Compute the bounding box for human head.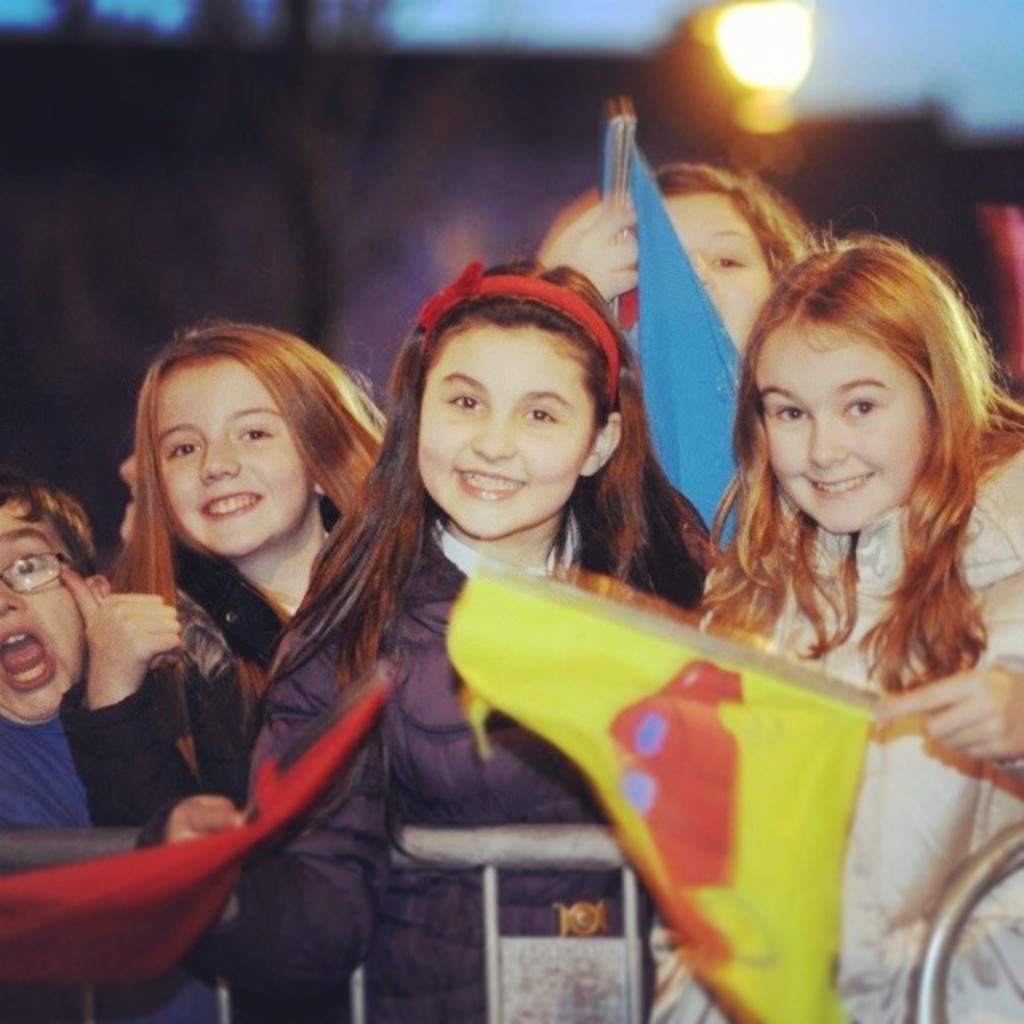
<bbox>136, 325, 333, 563</bbox>.
